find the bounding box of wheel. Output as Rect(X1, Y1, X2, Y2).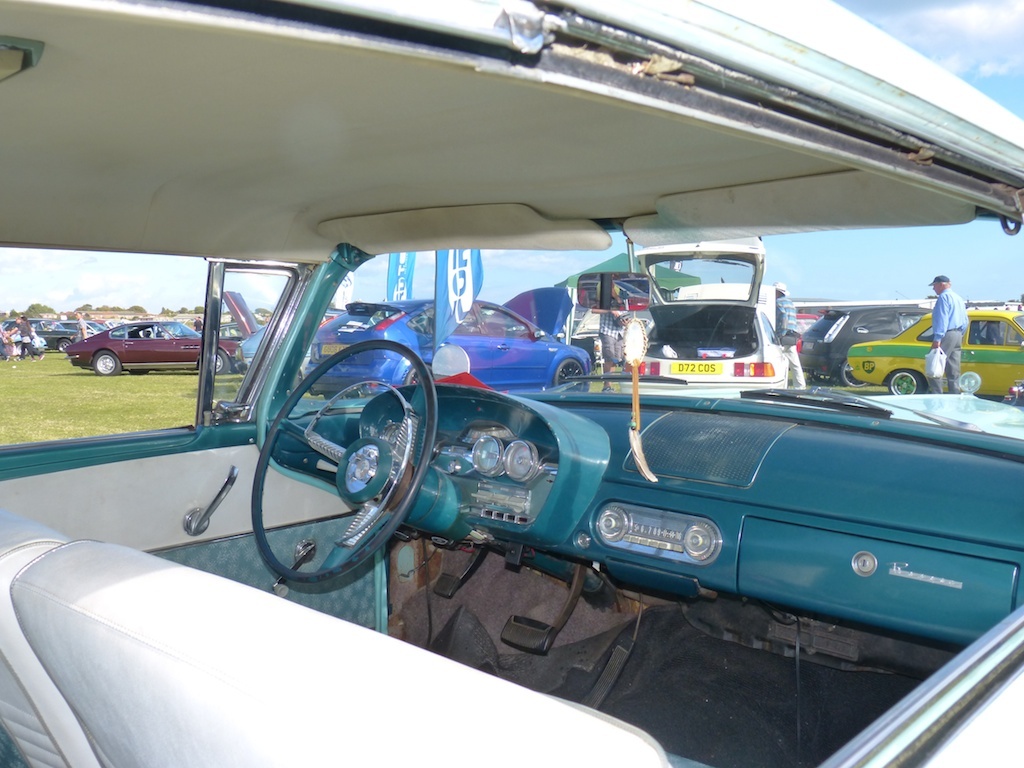
Rect(890, 370, 920, 395).
